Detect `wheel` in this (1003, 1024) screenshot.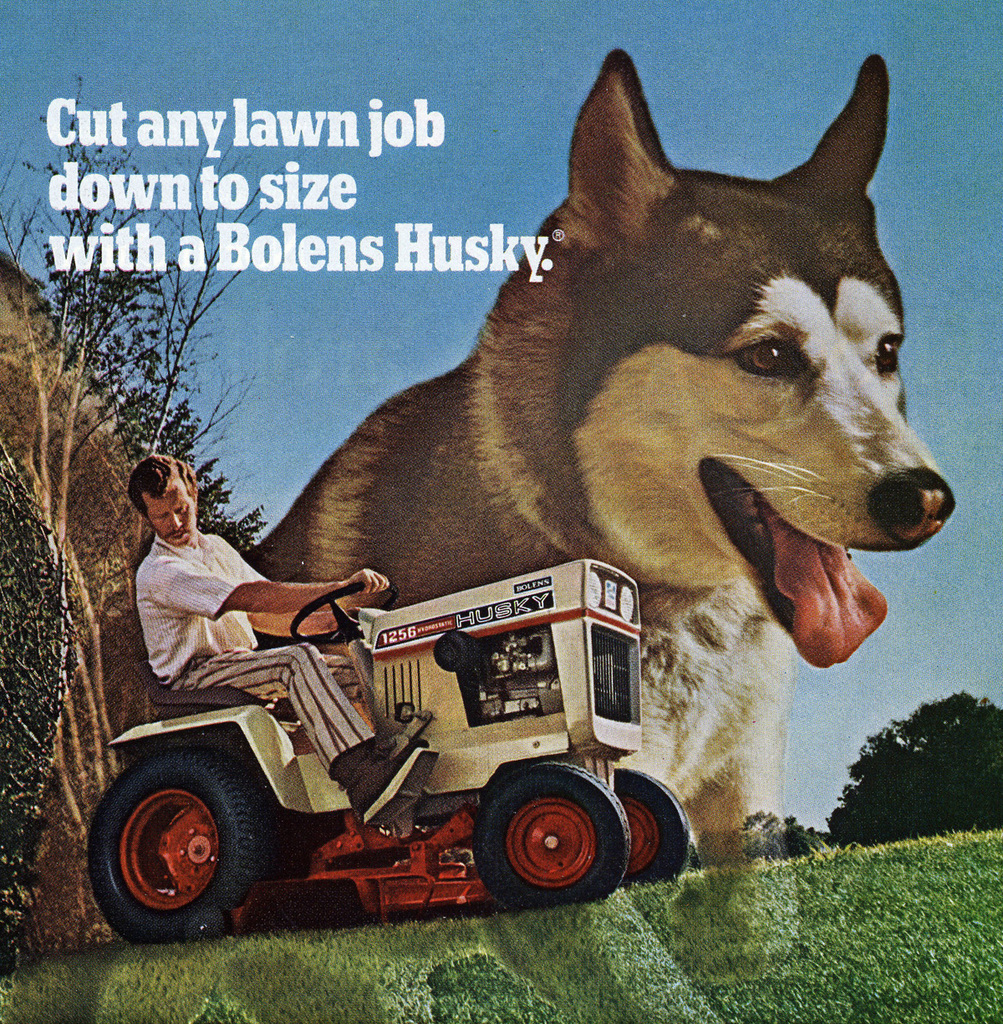
Detection: l=461, t=776, r=632, b=901.
